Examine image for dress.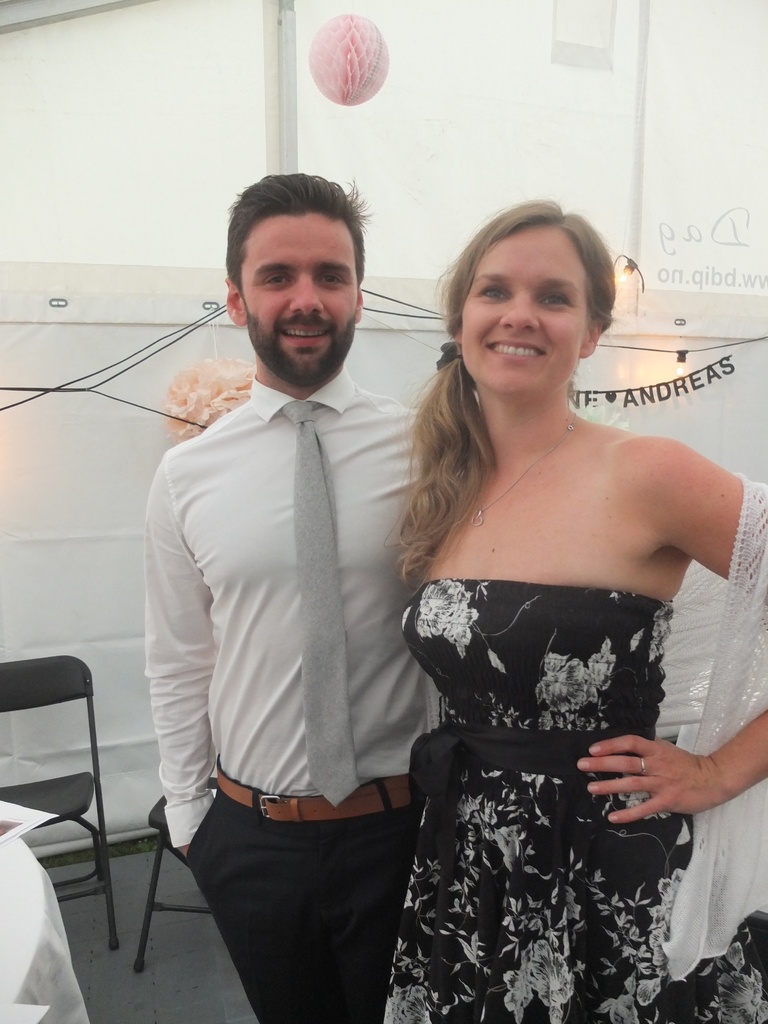
Examination result: 383,581,767,1022.
